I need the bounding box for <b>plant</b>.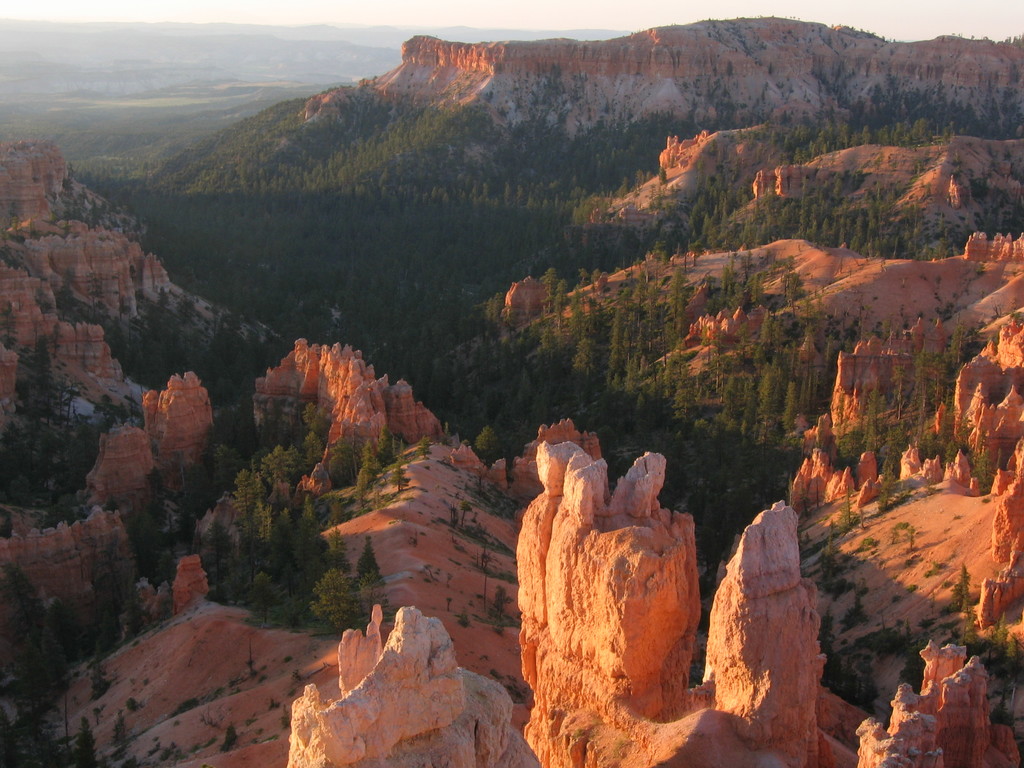
Here it is: 884 492 908 514.
